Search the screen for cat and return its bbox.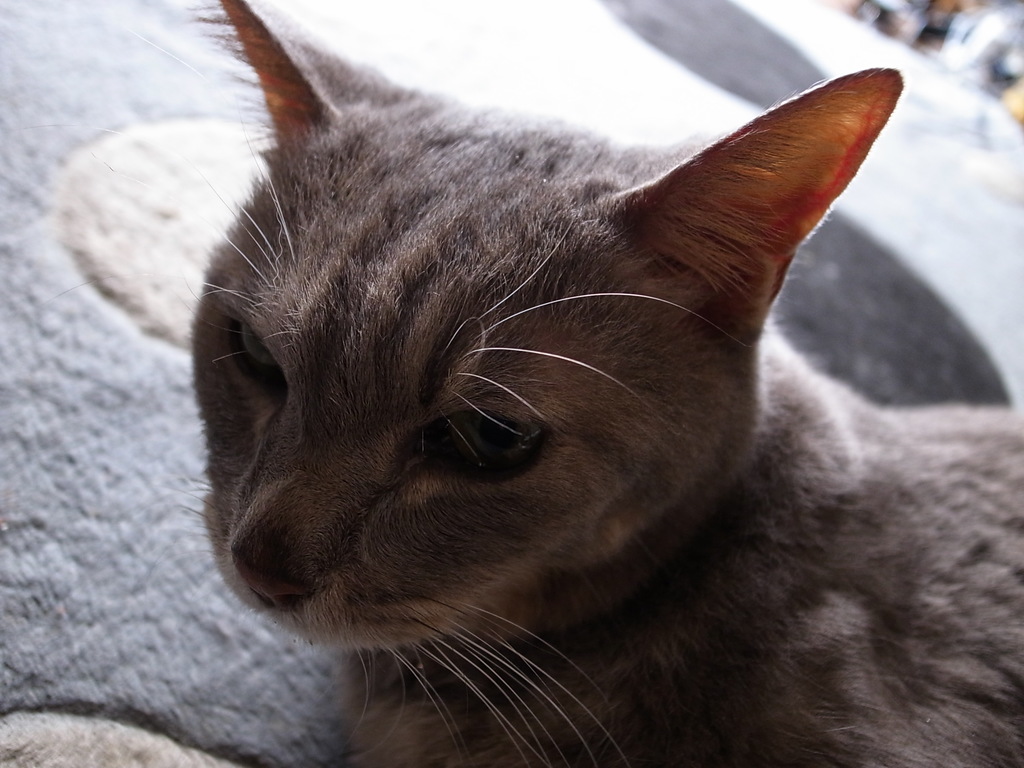
Found: 121 0 1023 767.
